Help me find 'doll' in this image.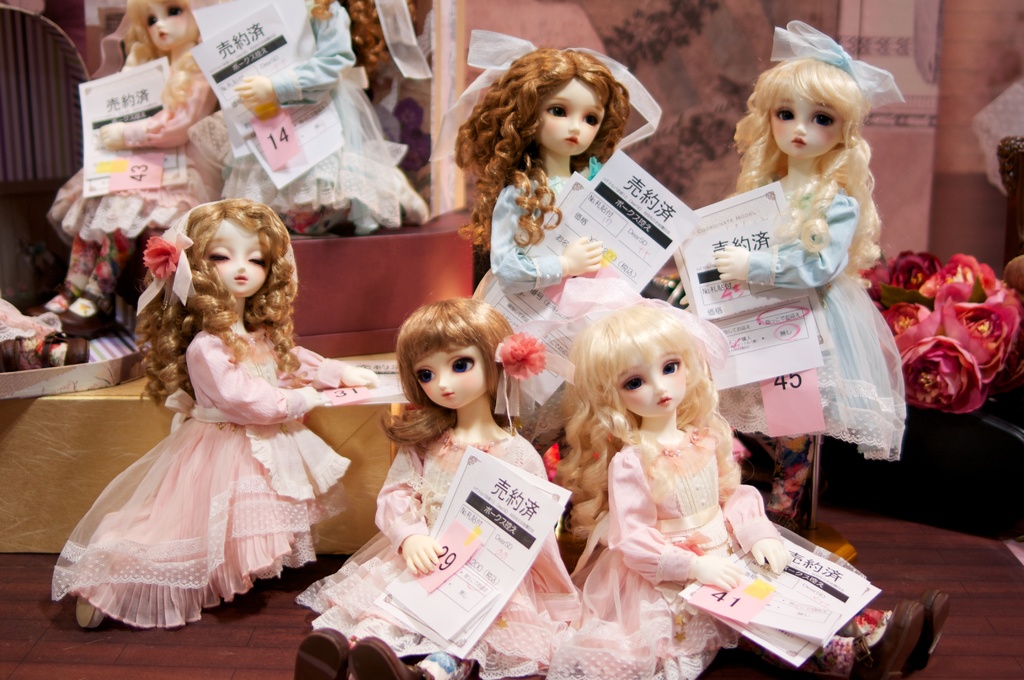
Found it: [x1=559, y1=289, x2=820, y2=663].
